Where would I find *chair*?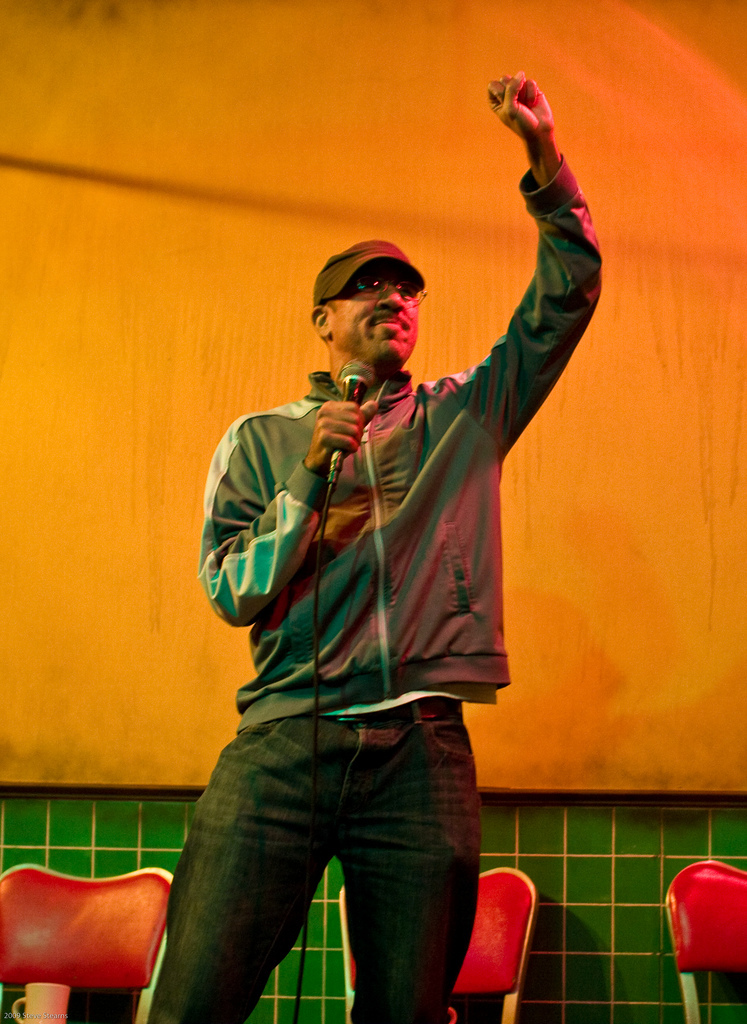
At [x1=341, y1=870, x2=538, y2=1023].
